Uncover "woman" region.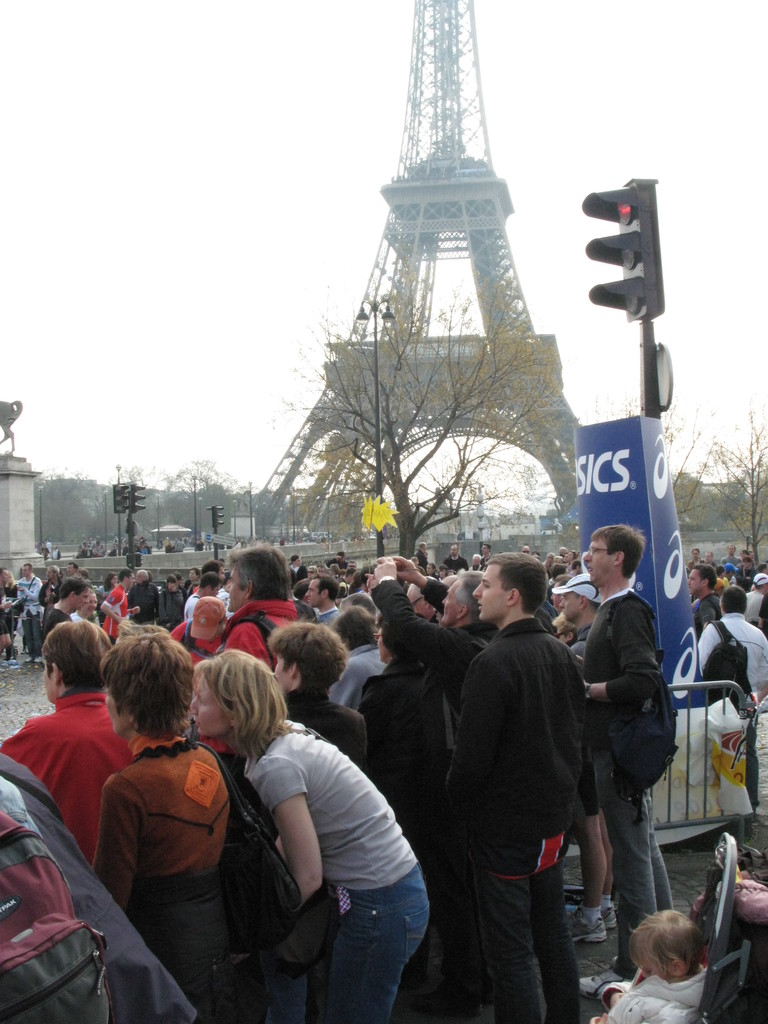
Uncovered: l=152, t=573, r=184, b=626.
